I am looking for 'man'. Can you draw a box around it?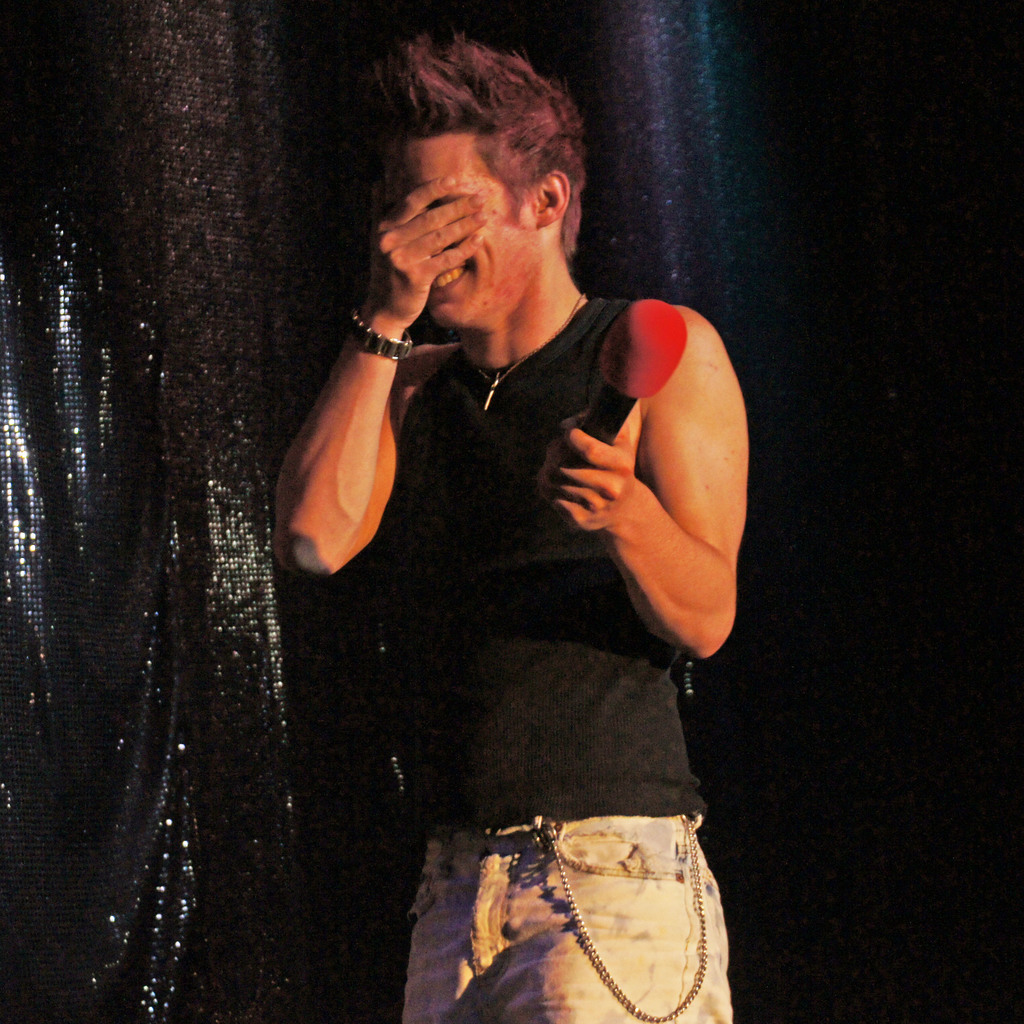
Sure, the bounding box is 281, 19, 788, 996.
